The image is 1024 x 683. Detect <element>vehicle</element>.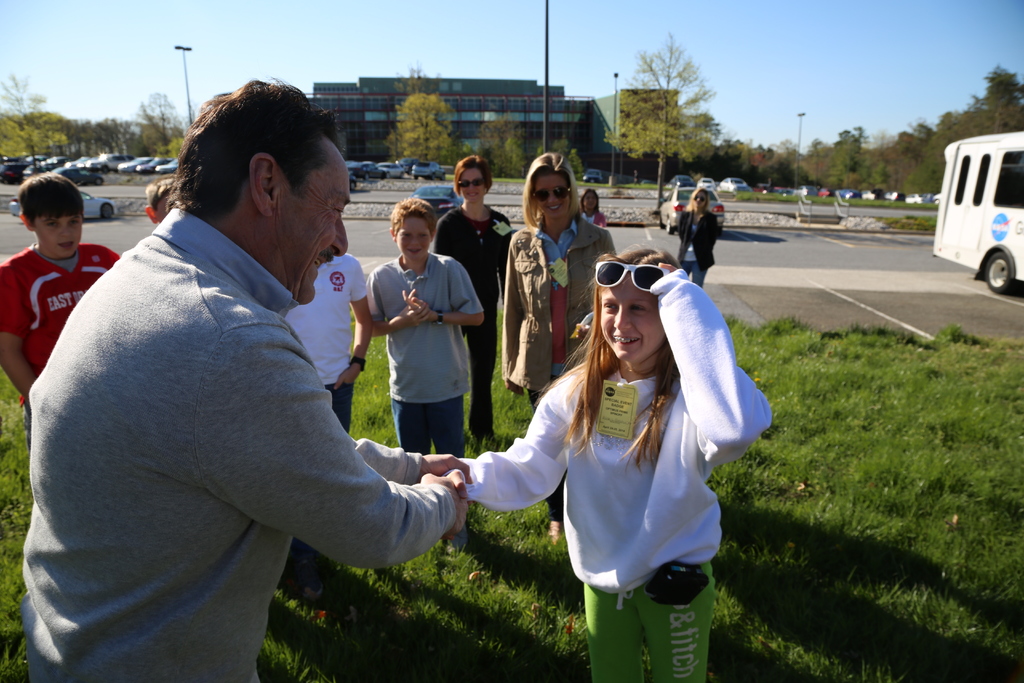
Detection: crop(582, 168, 602, 187).
